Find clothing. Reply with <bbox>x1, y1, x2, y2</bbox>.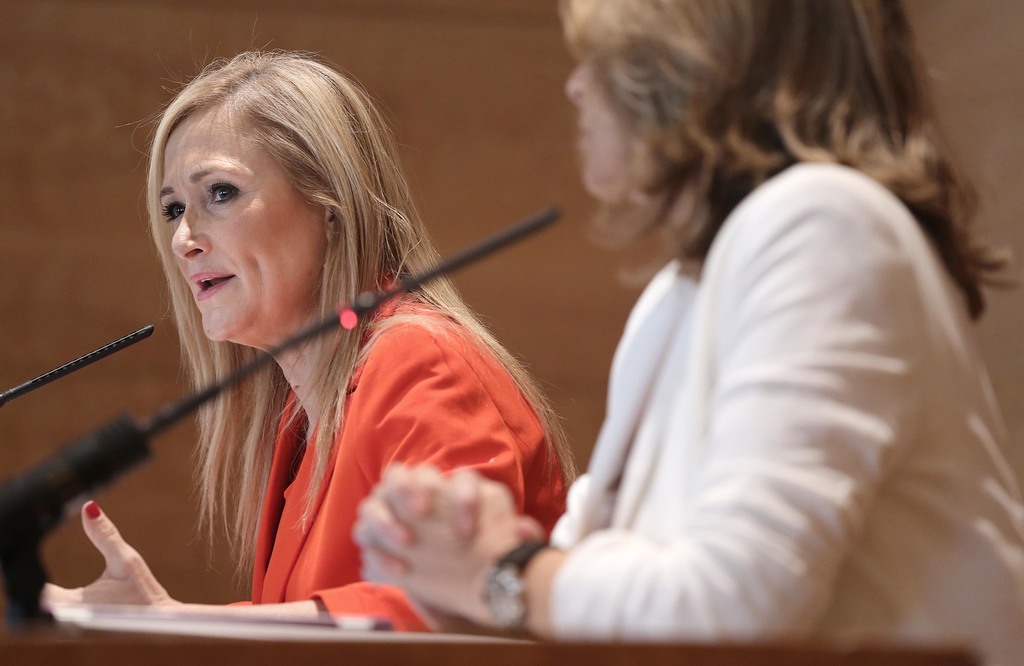
<bbox>532, 159, 1023, 665</bbox>.
